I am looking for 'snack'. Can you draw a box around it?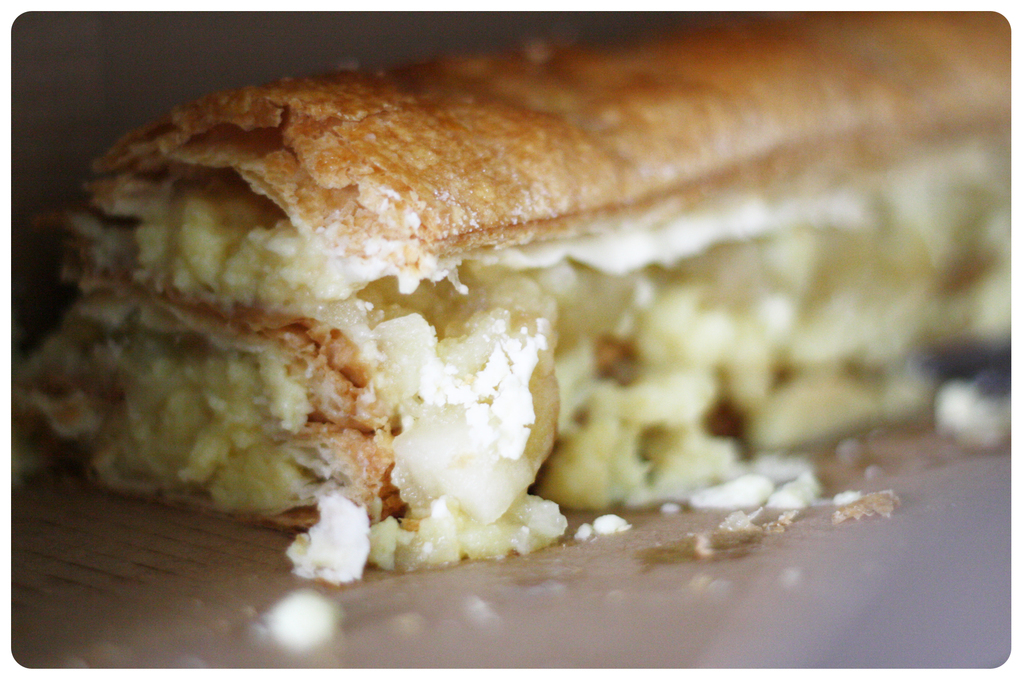
Sure, the bounding box is 13 12 1012 588.
